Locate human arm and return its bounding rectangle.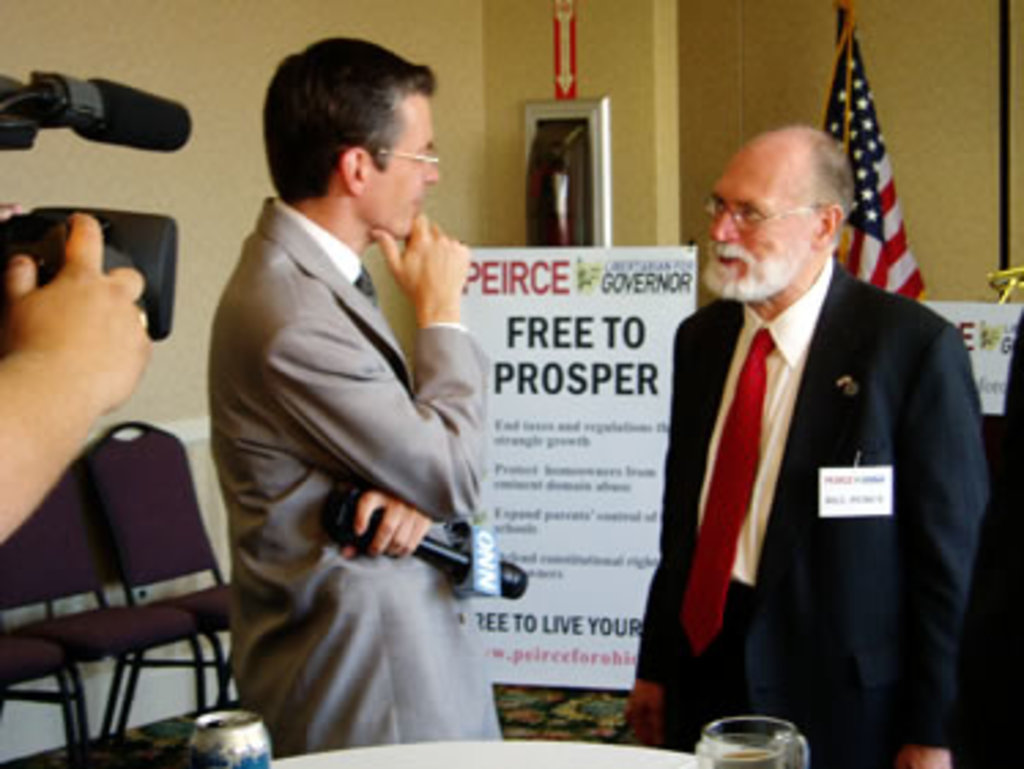
{"left": 0, "top": 211, "right": 145, "bottom": 520}.
